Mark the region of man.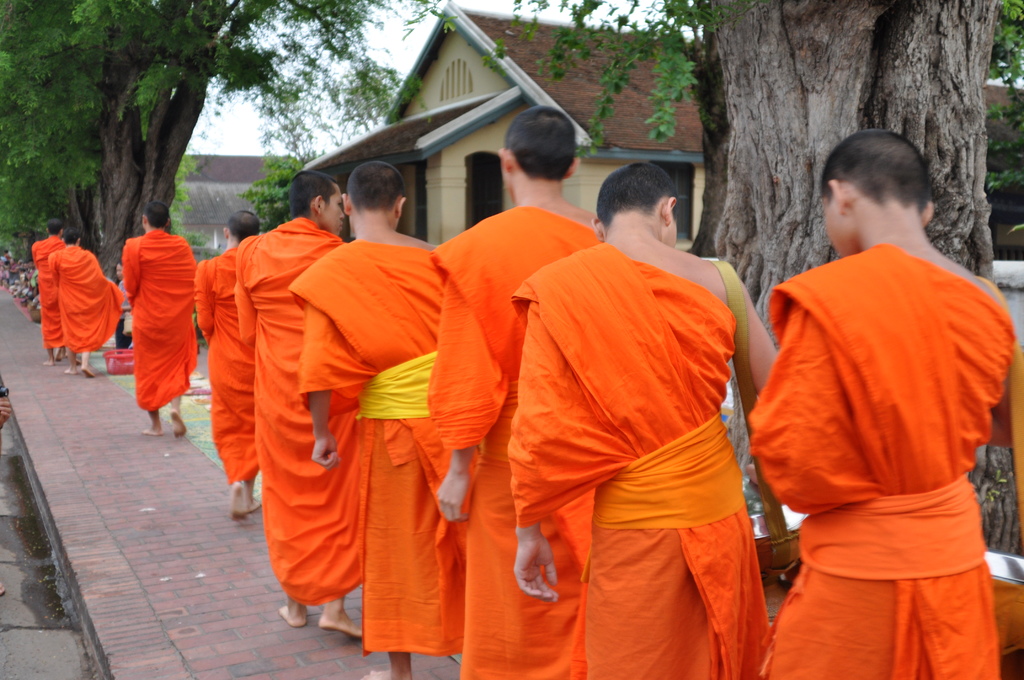
Region: {"left": 236, "top": 168, "right": 364, "bottom": 644}.
